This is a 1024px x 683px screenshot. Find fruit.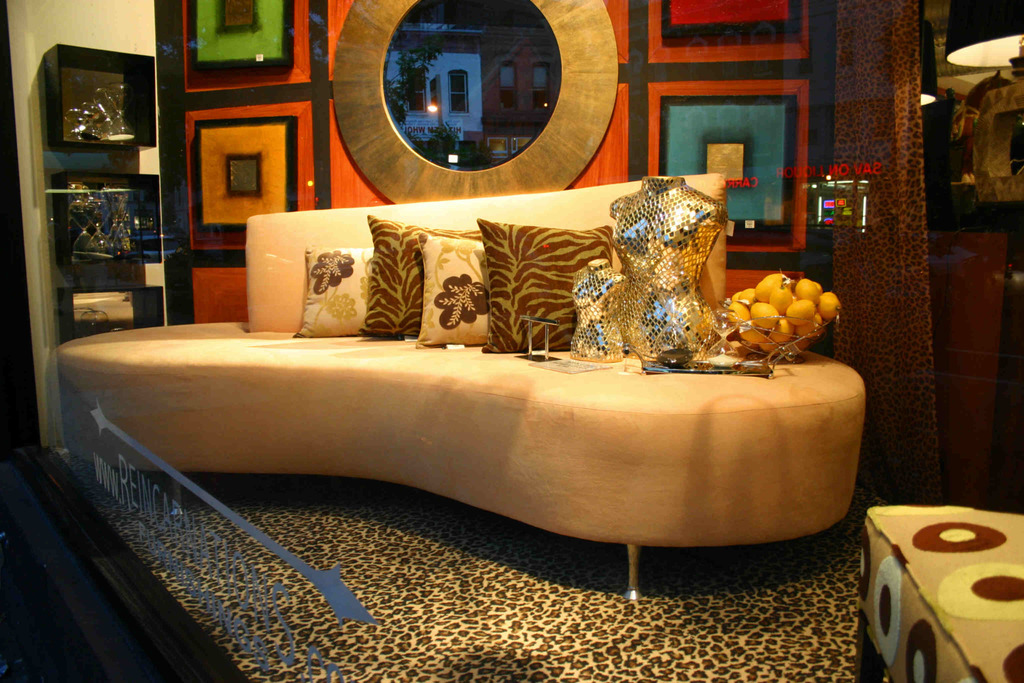
Bounding box: region(724, 303, 746, 327).
